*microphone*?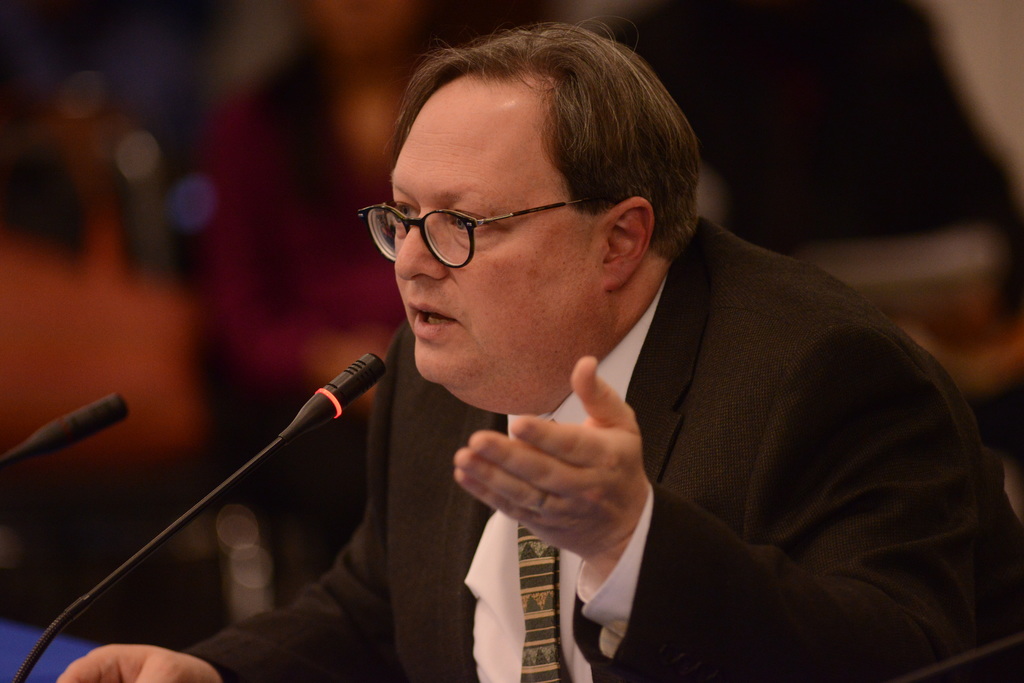
pyautogui.locateOnScreen(3, 390, 125, 478)
